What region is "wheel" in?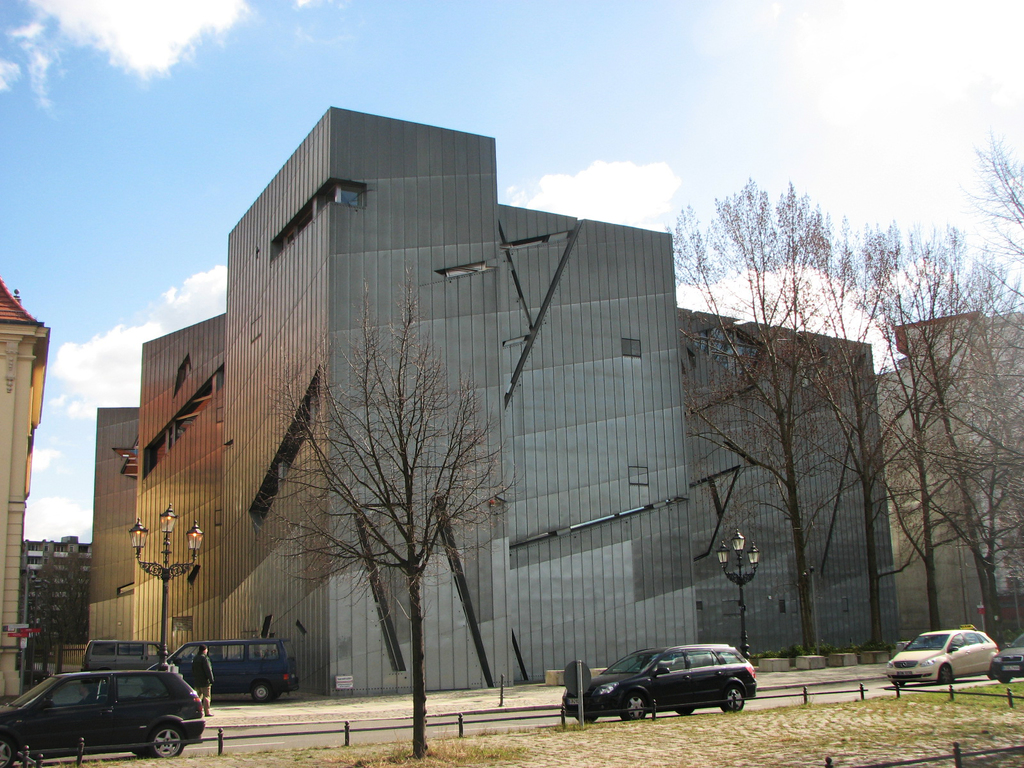
crop(939, 665, 950, 683).
